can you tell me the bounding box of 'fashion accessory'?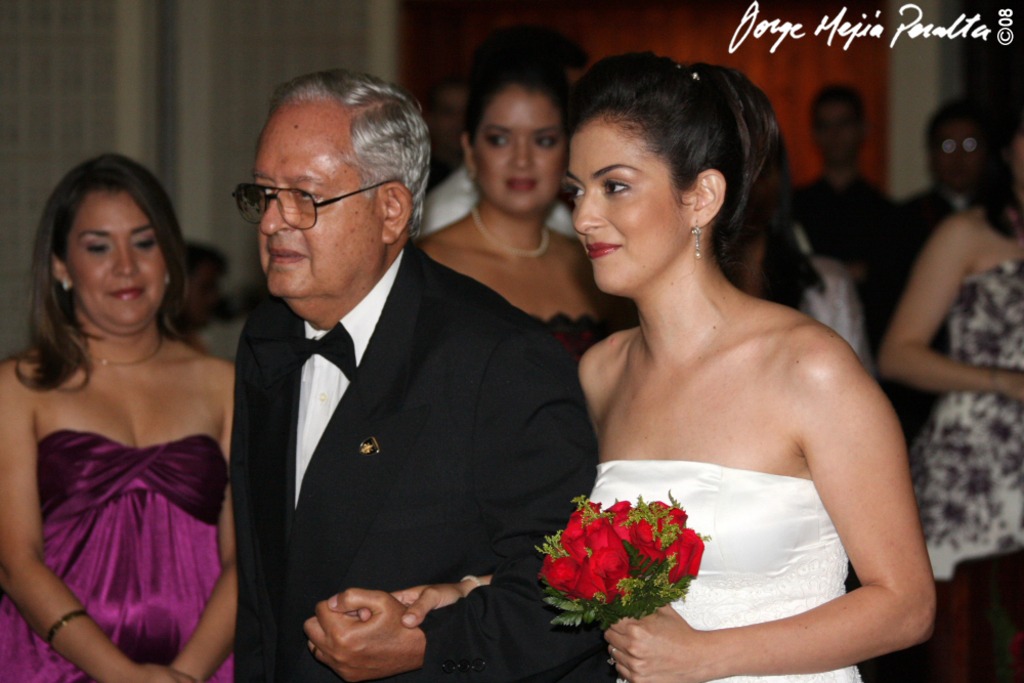
bbox=(85, 330, 165, 370).
